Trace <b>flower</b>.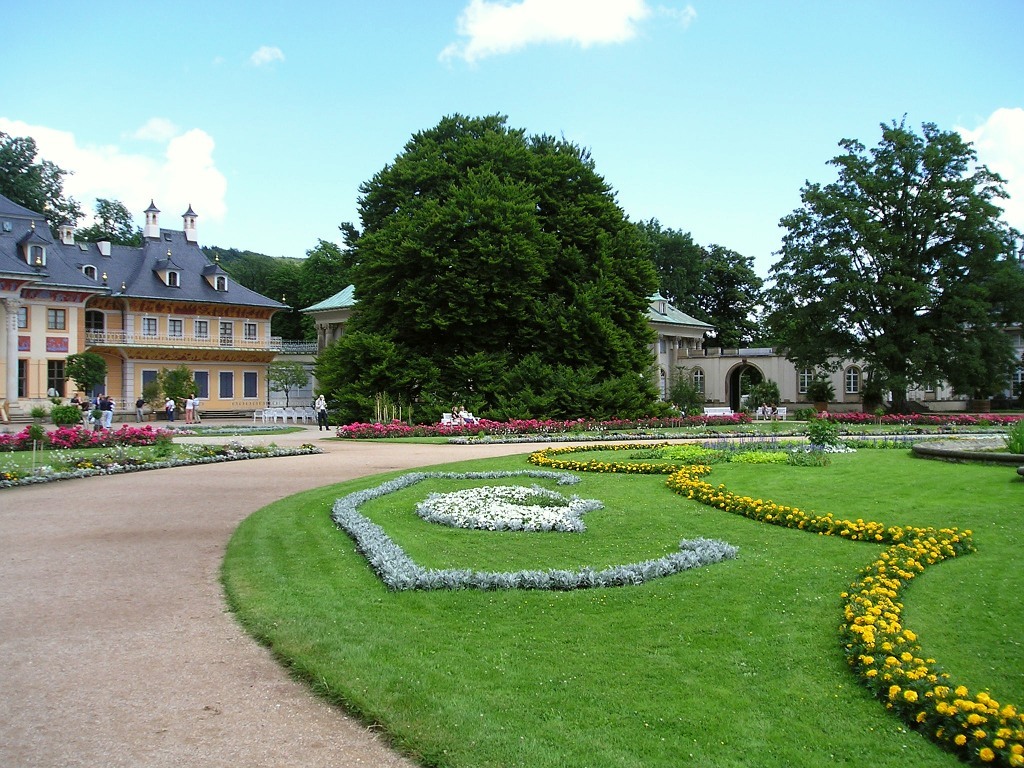
Traced to <box>1009,743,1023,767</box>.
